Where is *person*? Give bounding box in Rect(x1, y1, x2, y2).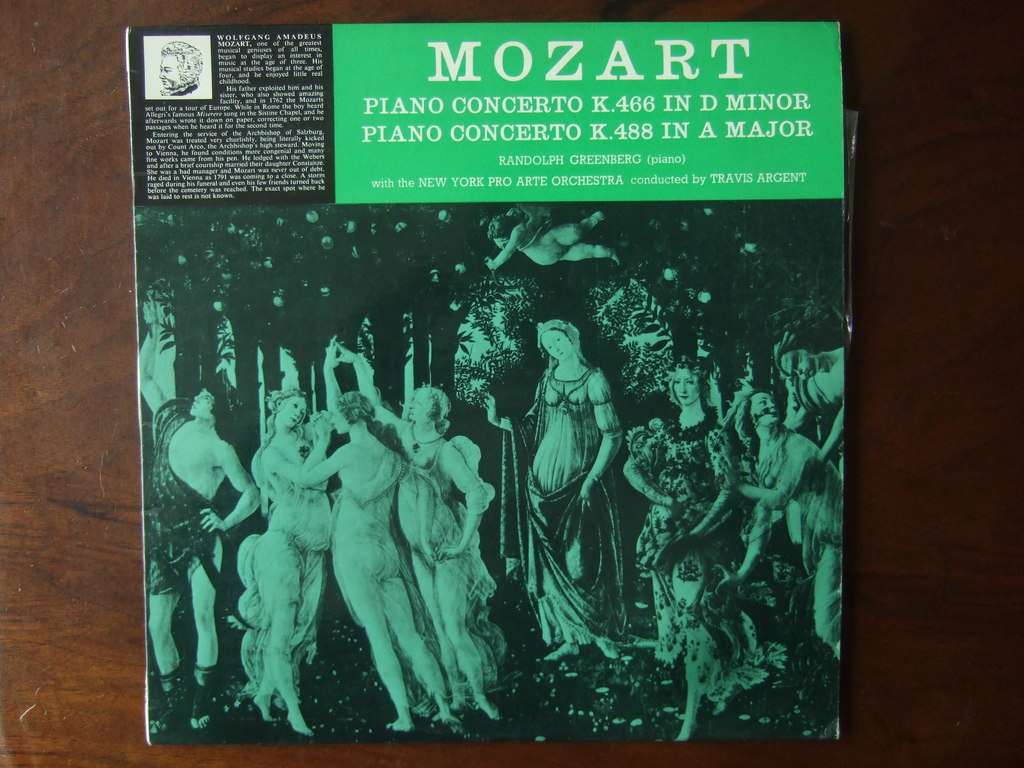
Rect(623, 353, 790, 741).
